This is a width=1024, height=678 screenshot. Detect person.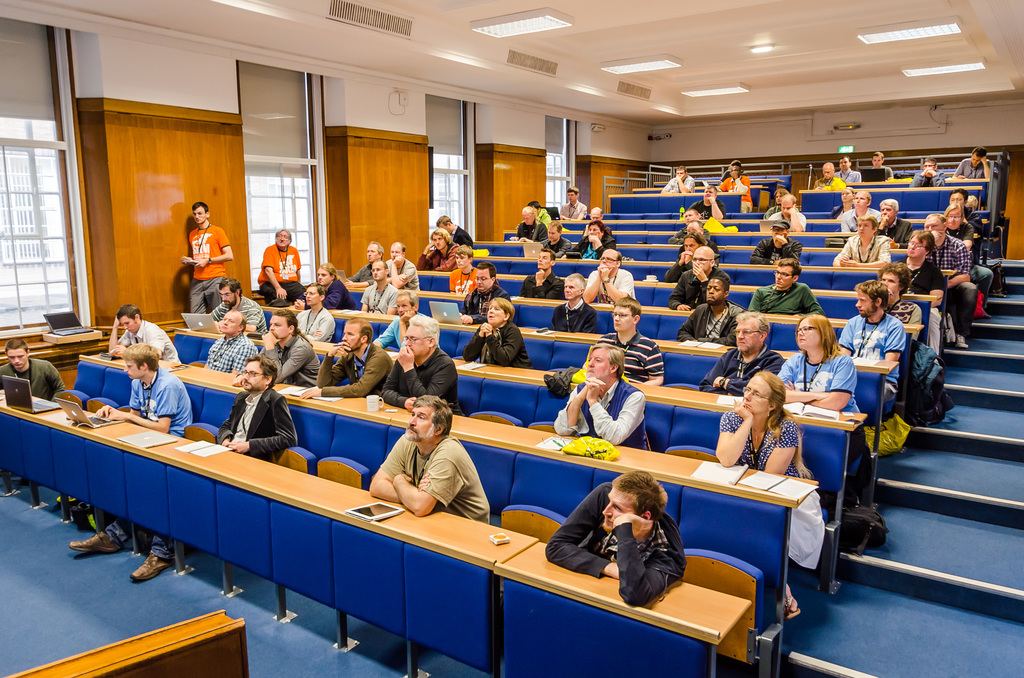
crop(943, 203, 996, 315).
